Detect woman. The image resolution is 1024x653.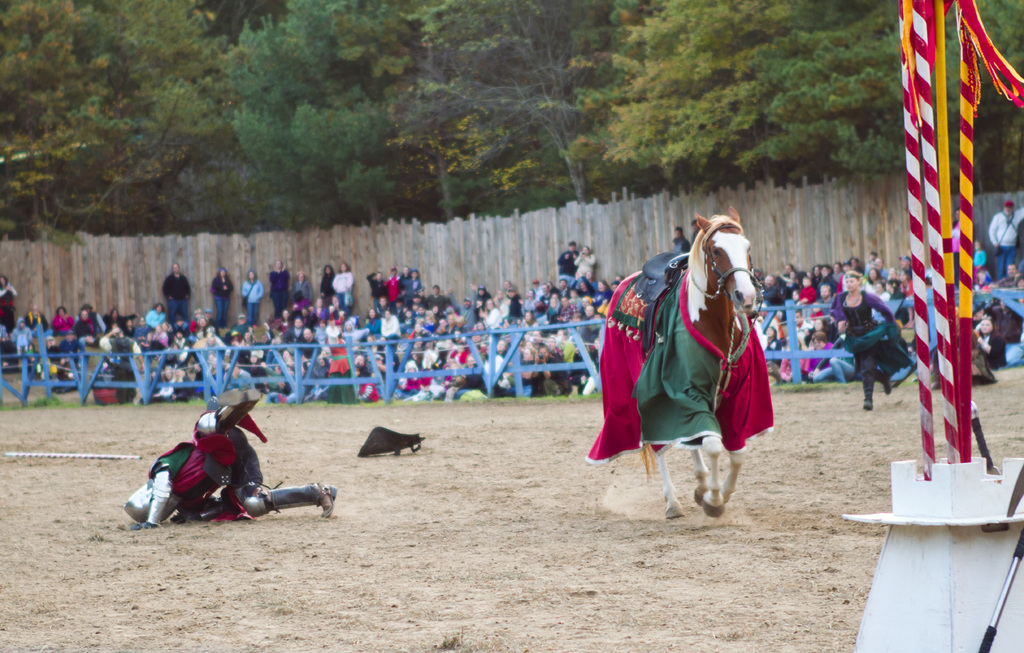
52:309:71:339.
